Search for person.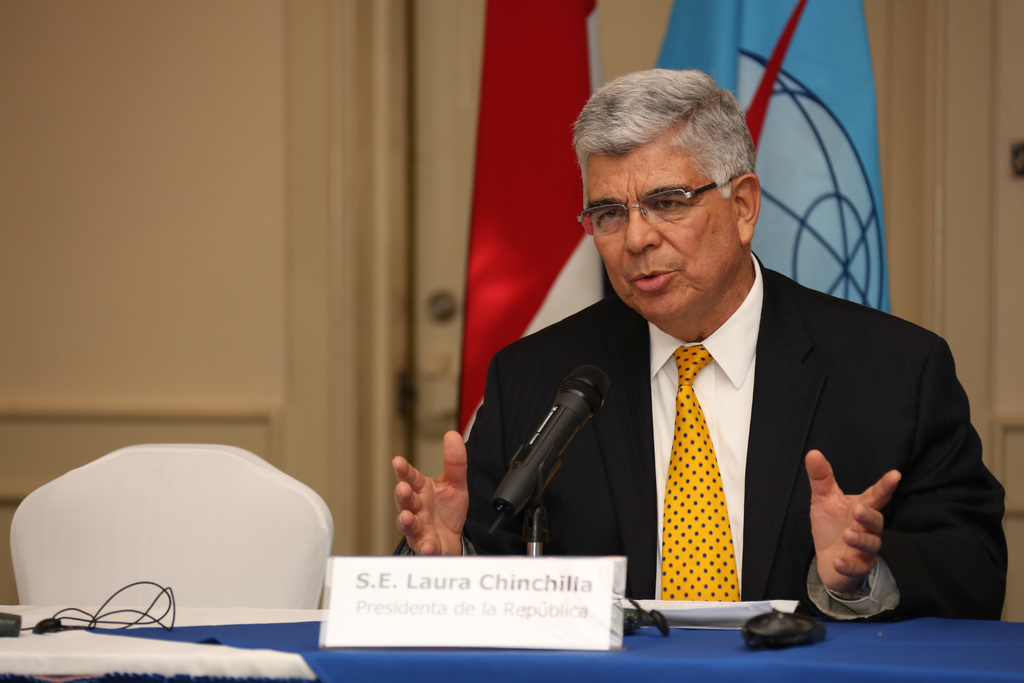
Found at <box>395,71,1010,614</box>.
